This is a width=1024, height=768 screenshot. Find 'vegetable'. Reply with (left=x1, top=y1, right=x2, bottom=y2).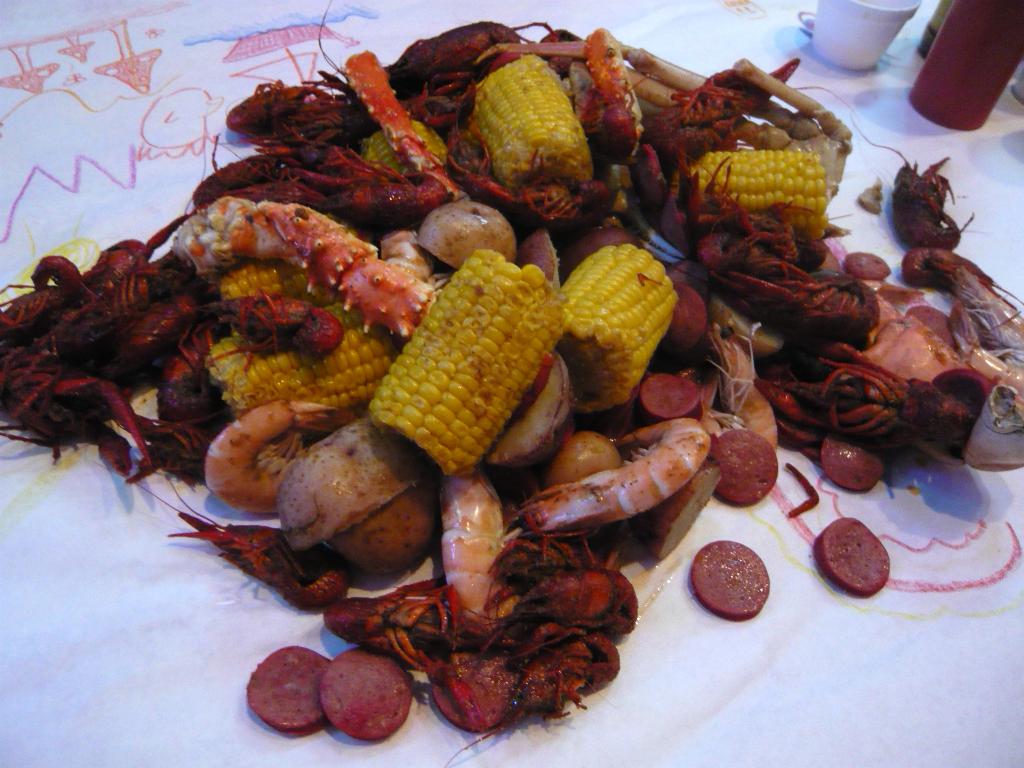
(left=378, top=229, right=563, bottom=476).
